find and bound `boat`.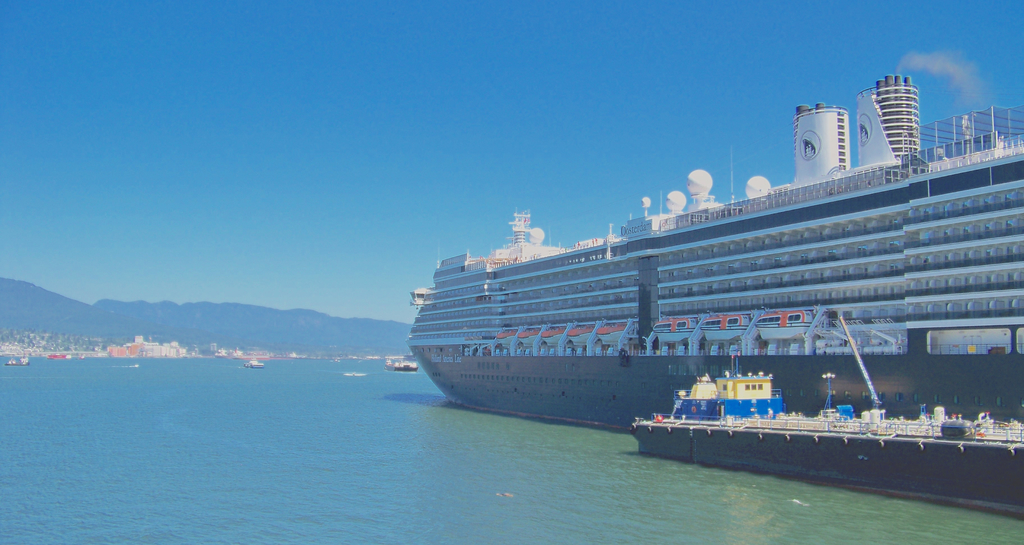
Bound: BBox(388, 357, 422, 373).
